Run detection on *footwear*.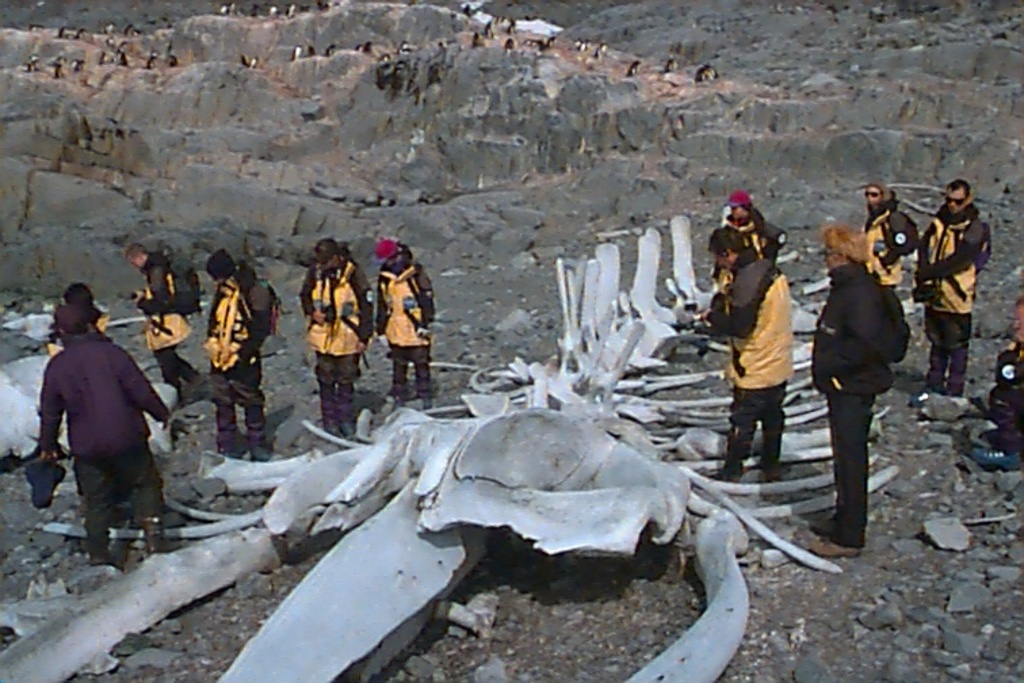
Result: region(760, 469, 783, 484).
